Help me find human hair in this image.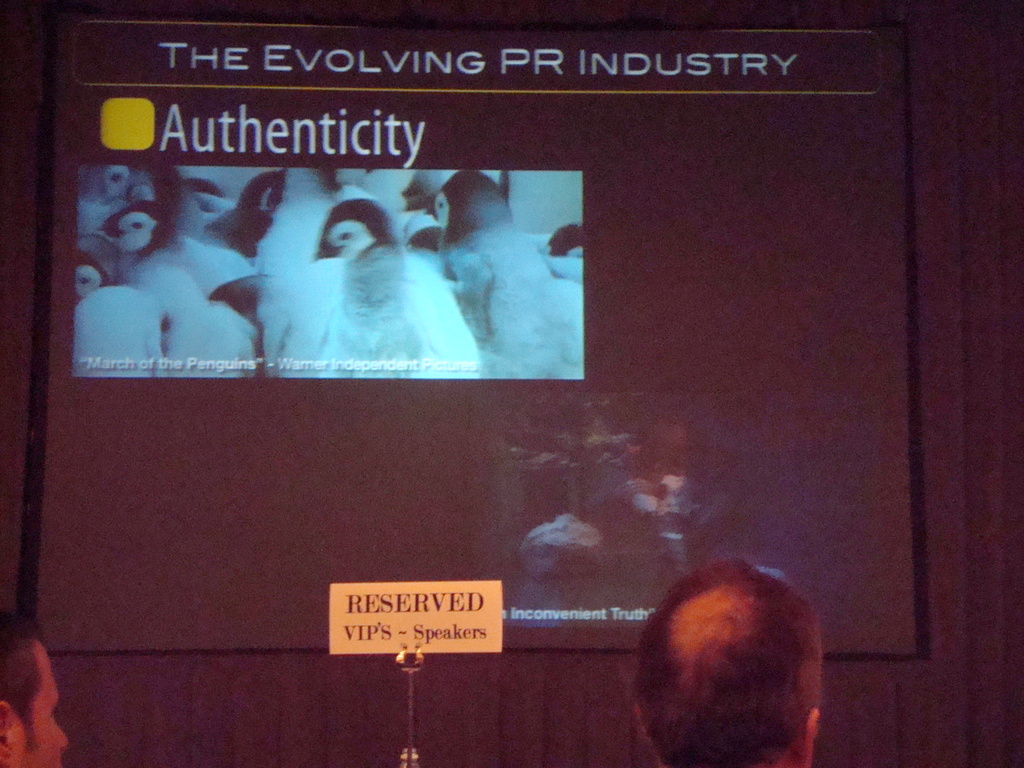
Found it: [x1=548, y1=225, x2=584, y2=255].
